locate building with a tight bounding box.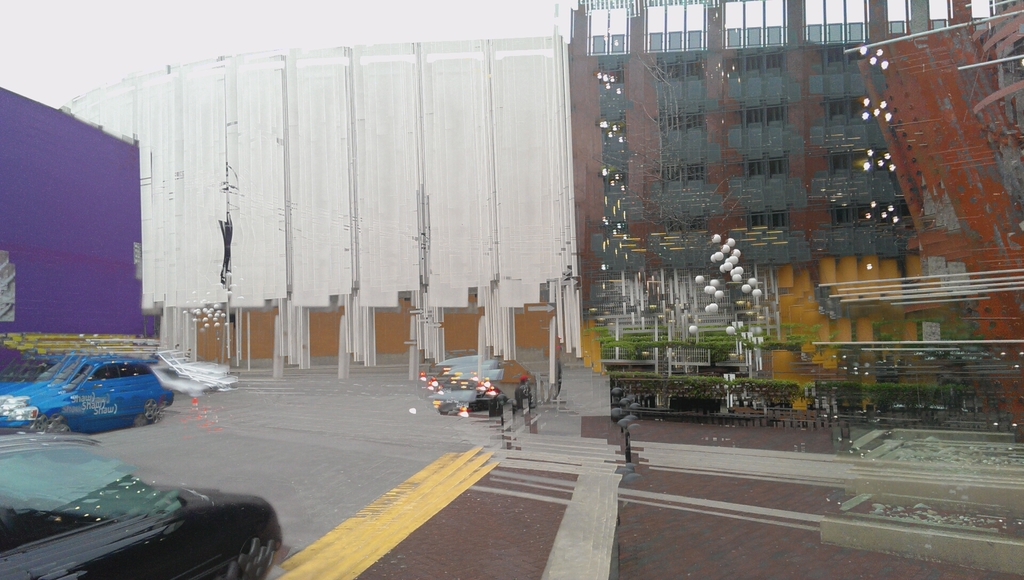
(0,0,1023,446).
